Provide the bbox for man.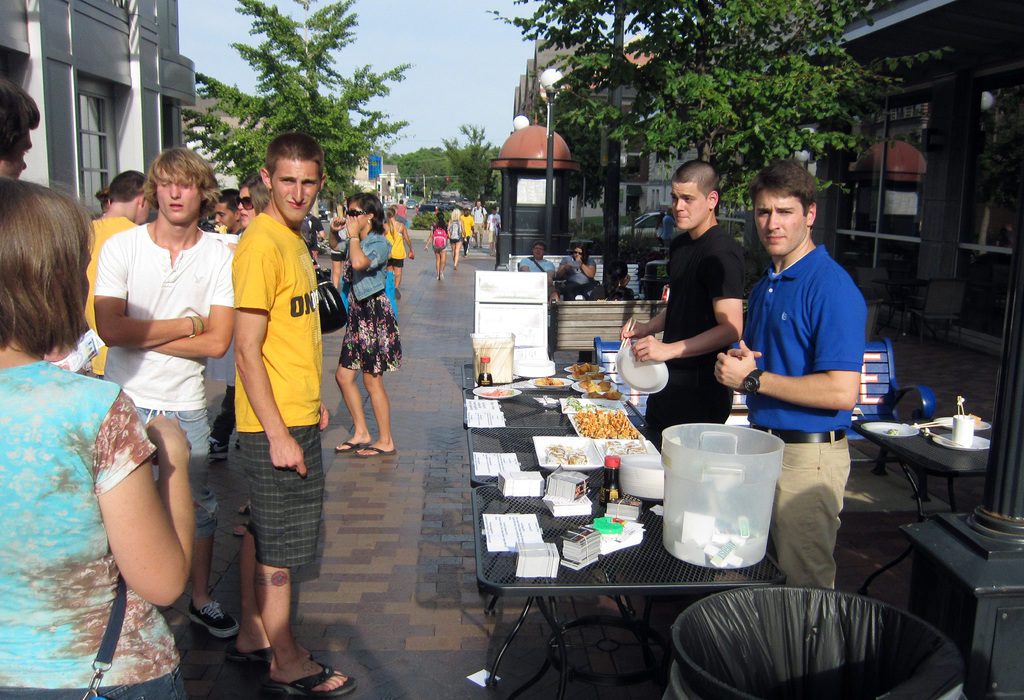
(714, 159, 867, 591).
